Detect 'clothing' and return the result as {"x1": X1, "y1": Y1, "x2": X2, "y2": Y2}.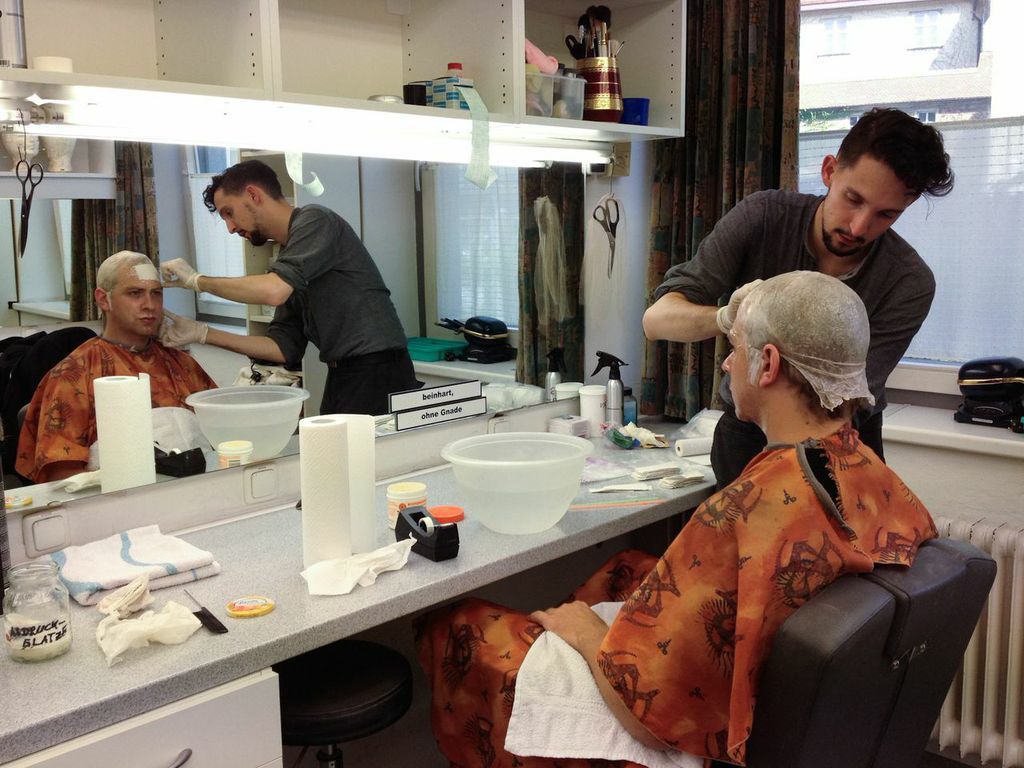
{"x1": 219, "y1": 169, "x2": 410, "y2": 418}.
